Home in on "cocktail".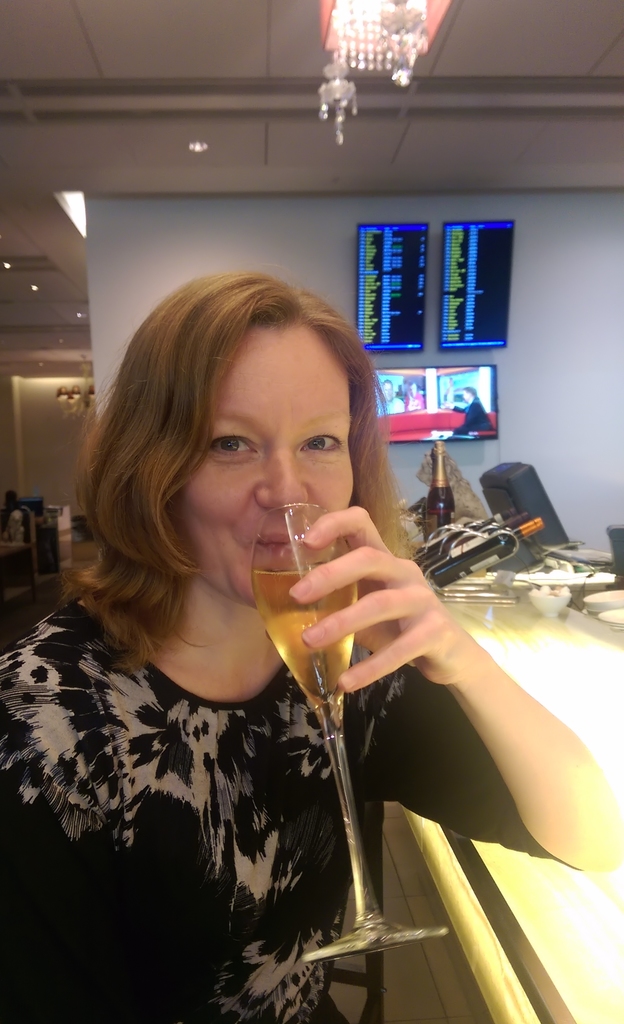
Homed in at bbox=(250, 519, 446, 965).
